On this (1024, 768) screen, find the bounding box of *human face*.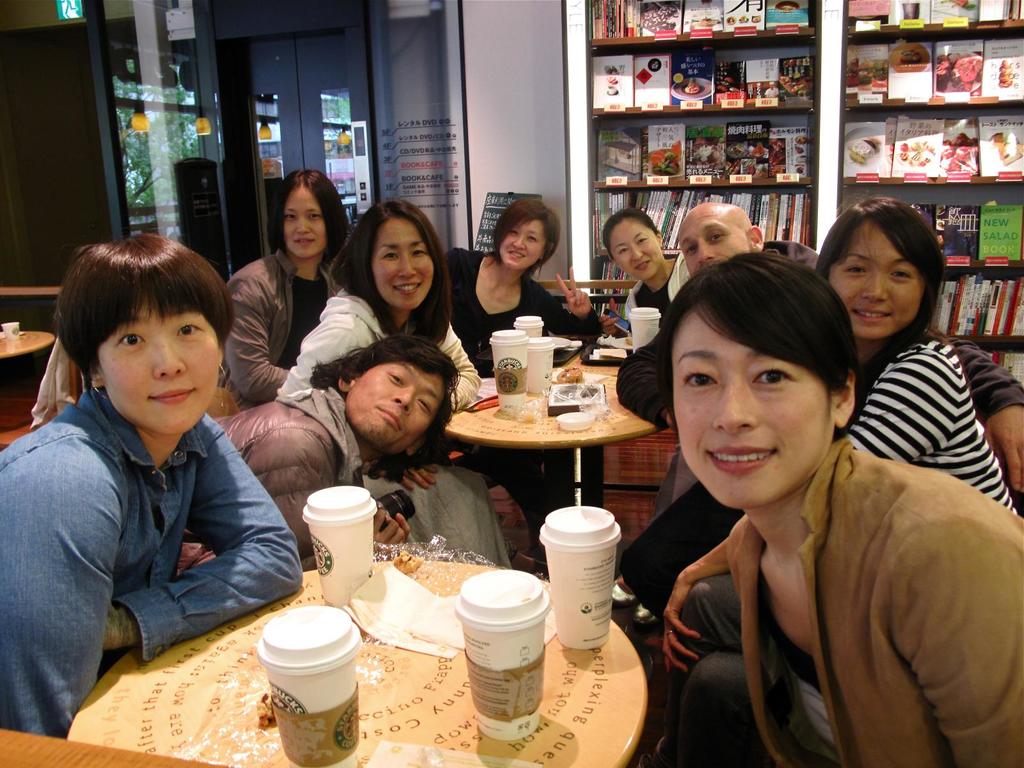
Bounding box: locate(671, 316, 829, 509).
